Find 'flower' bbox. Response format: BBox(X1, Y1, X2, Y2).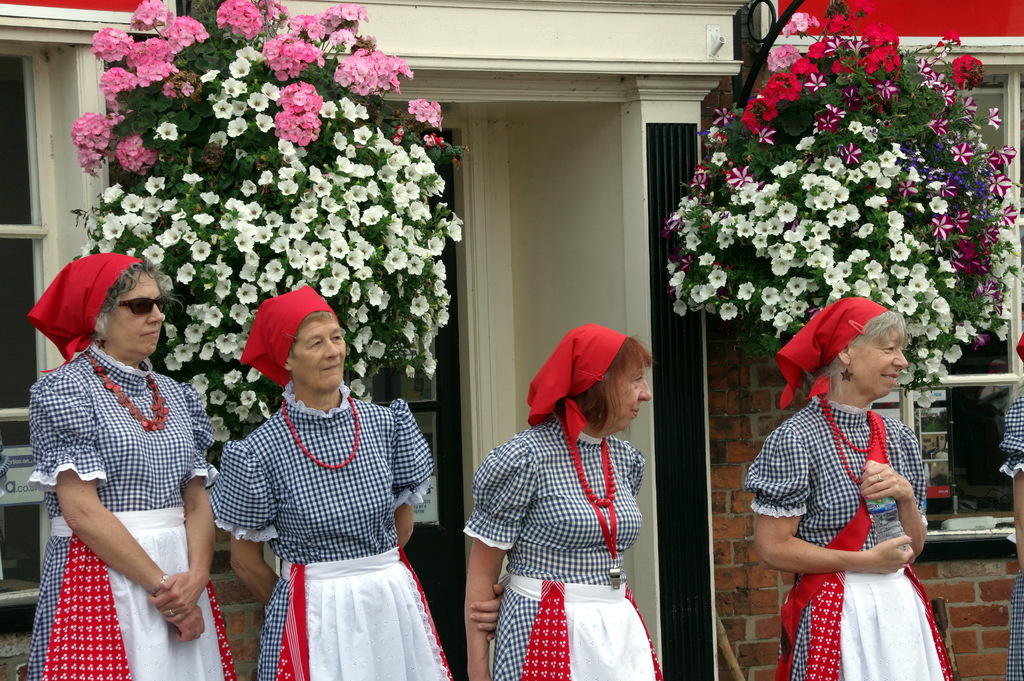
BBox(348, 377, 364, 396).
